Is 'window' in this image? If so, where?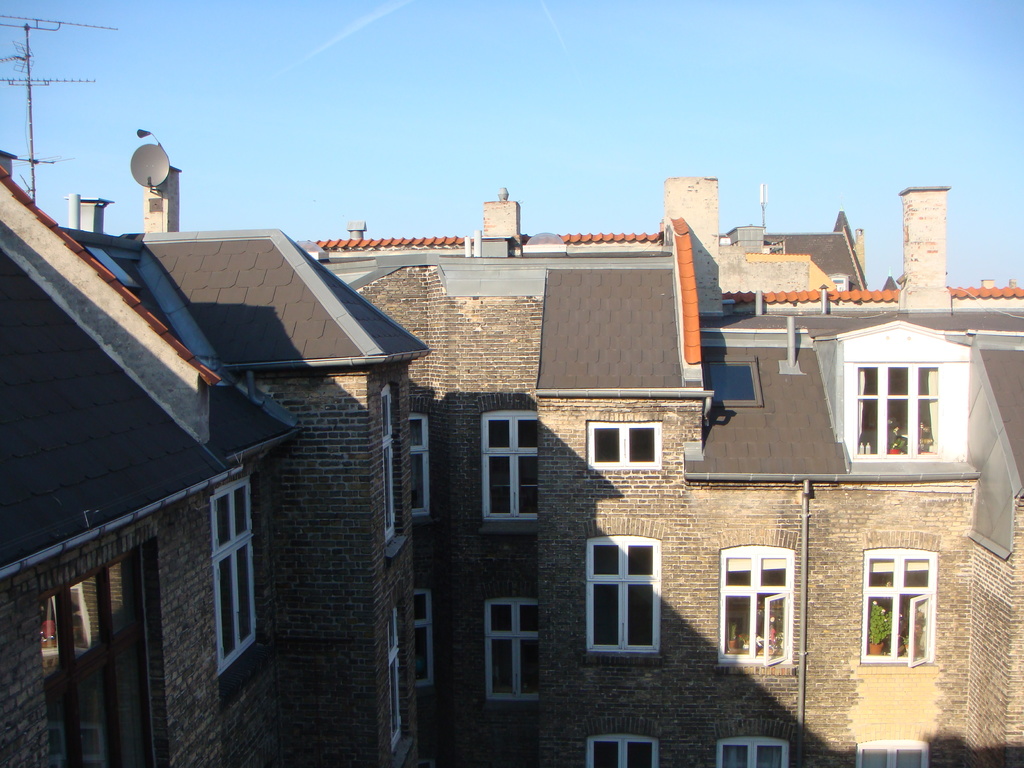
Yes, at select_region(393, 604, 406, 757).
